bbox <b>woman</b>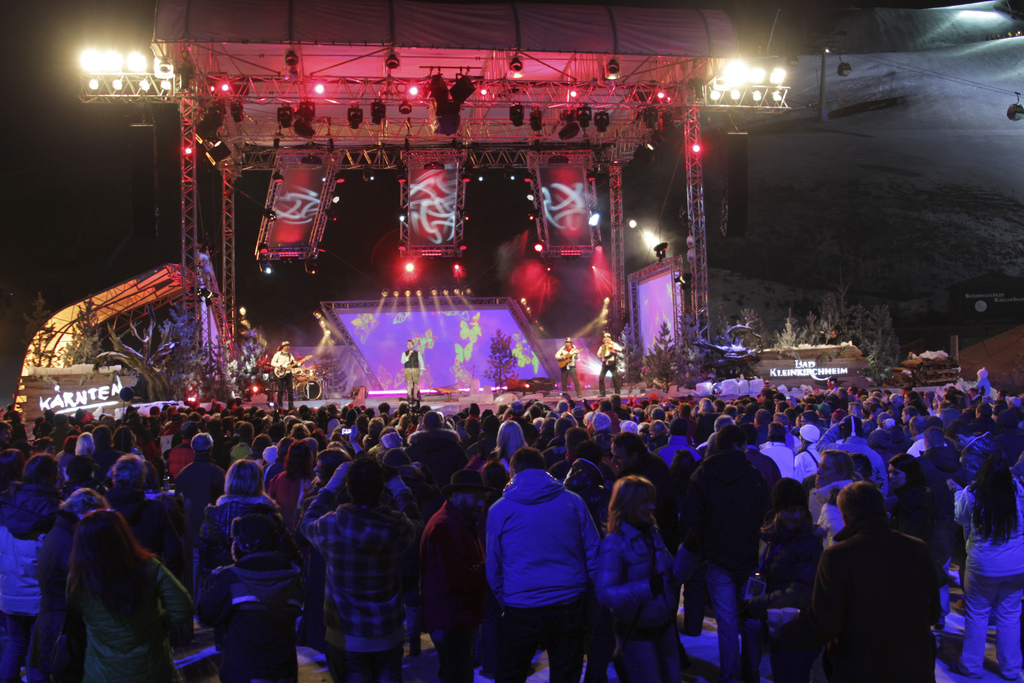
pyautogui.locateOnScreen(749, 476, 822, 682)
